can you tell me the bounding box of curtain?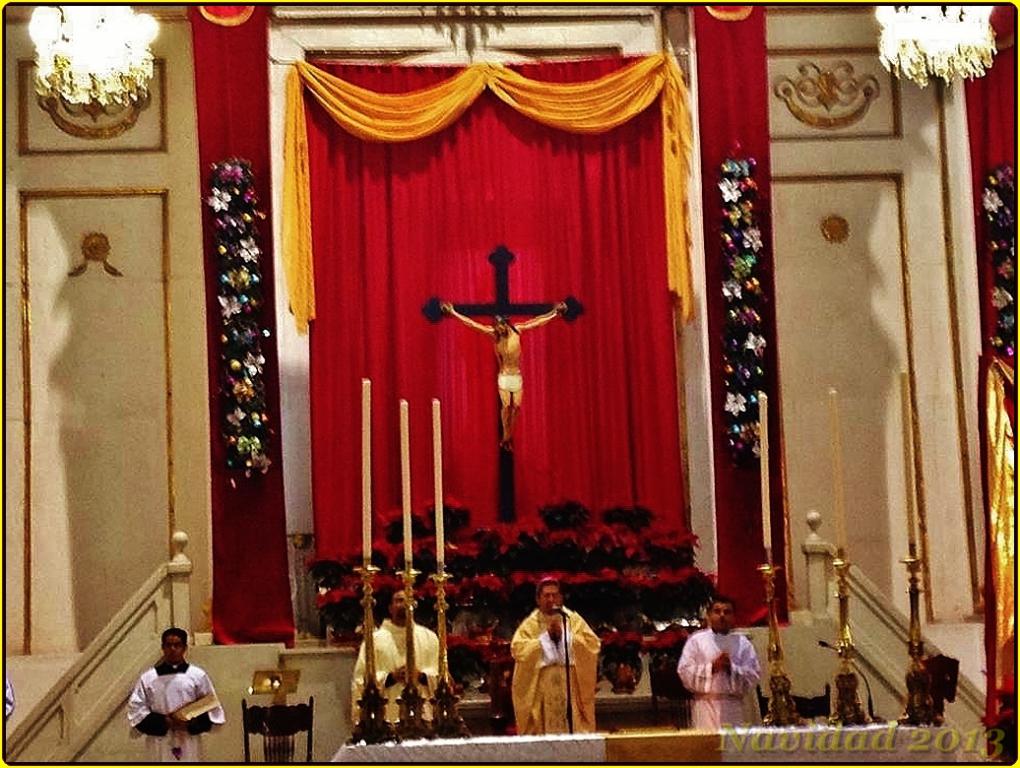
bbox=[982, 341, 1015, 731].
